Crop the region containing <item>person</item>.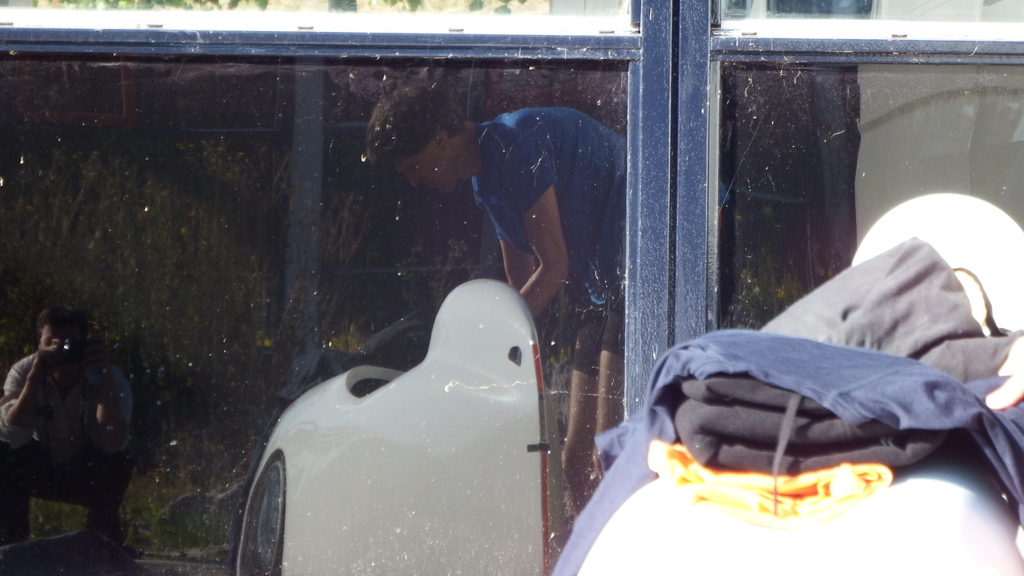
Crop region: 5:308:136:537.
